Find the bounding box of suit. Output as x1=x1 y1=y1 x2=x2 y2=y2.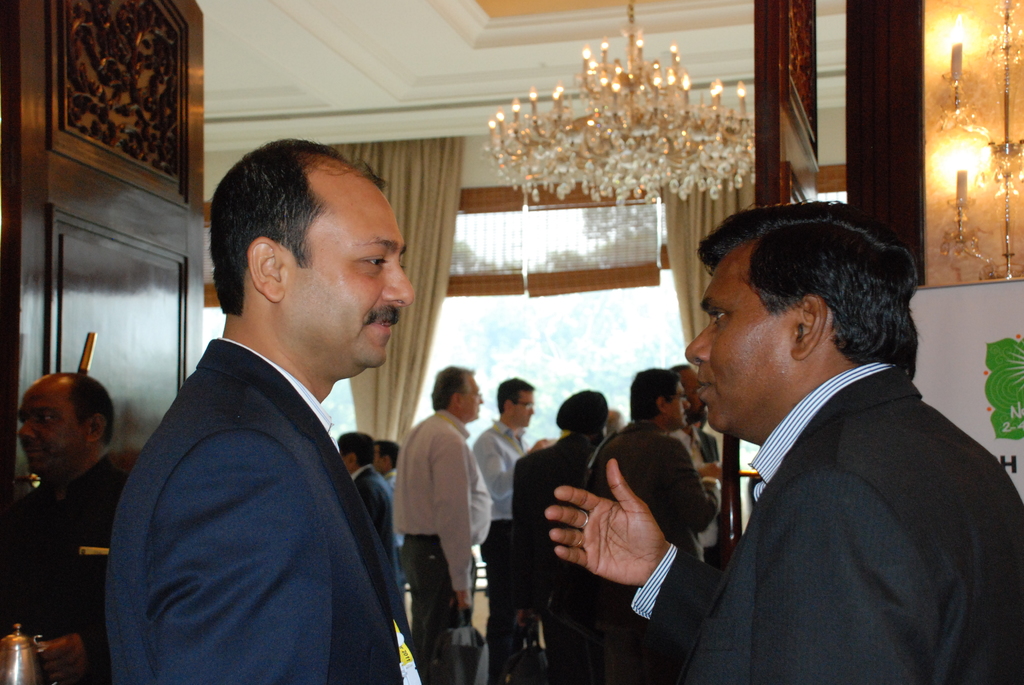
x1=634 y1=257 x2=1007 y2=679.
